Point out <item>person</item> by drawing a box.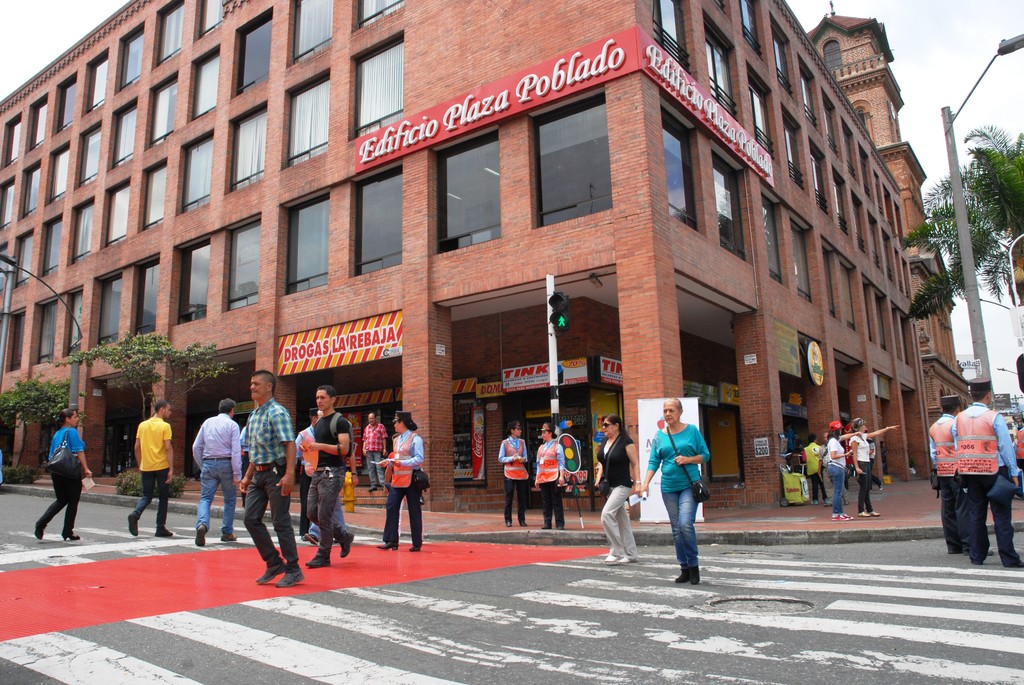
240,366,305,588.
